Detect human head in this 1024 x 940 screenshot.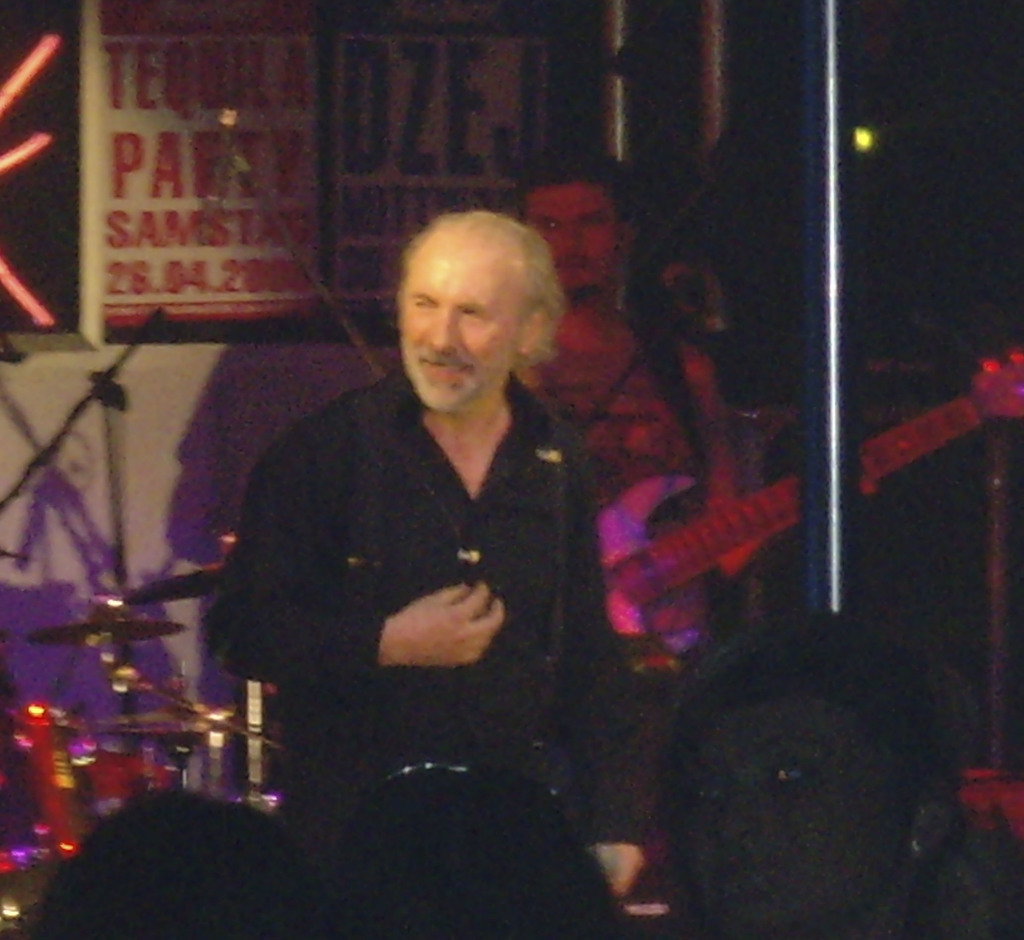
Detection: locate(386, 199, 559, 422).
